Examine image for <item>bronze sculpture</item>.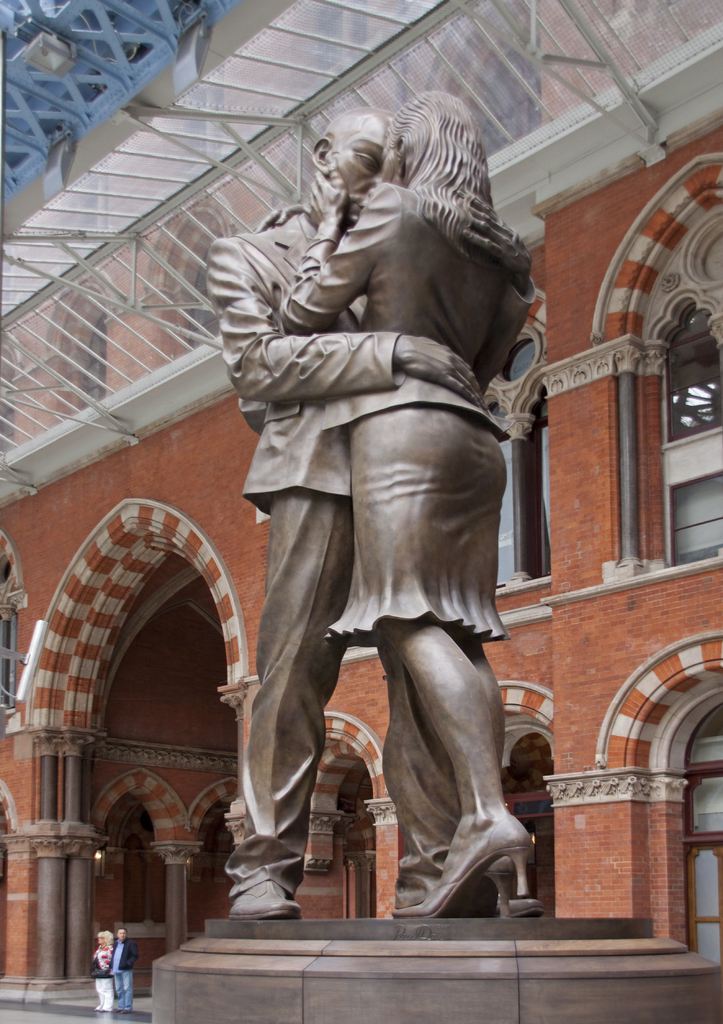
Examination result: (190,44,569,934).
